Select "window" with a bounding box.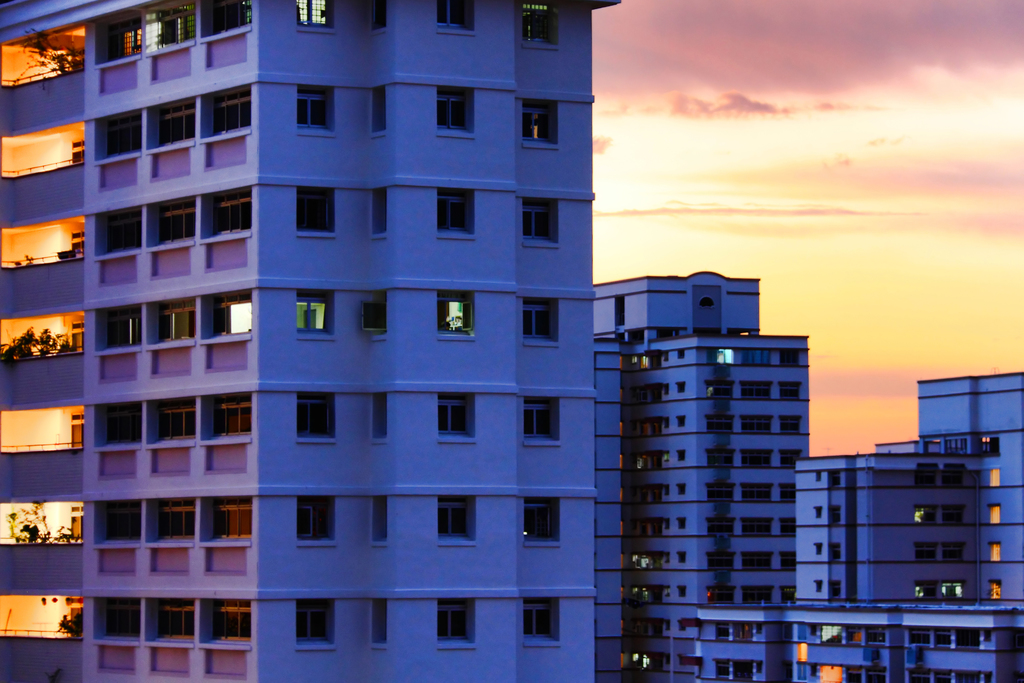
{"left": 159, "top": 502, "right": 195, "bottom": 537}.
